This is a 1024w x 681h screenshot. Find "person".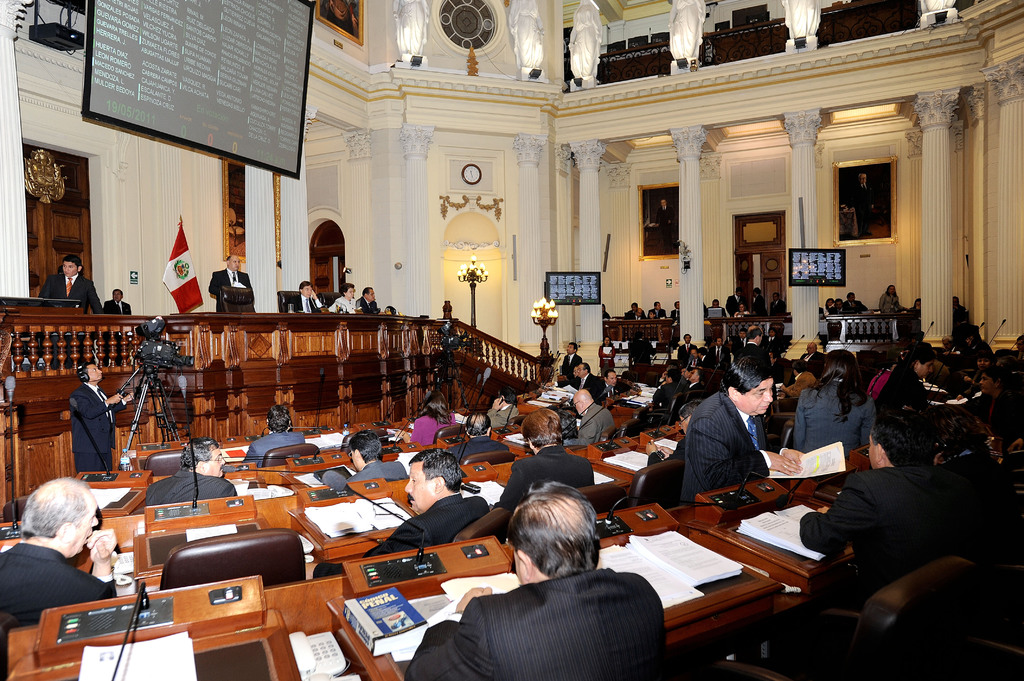
Bounding box: <region>945, 292, 978, 336</region>.
